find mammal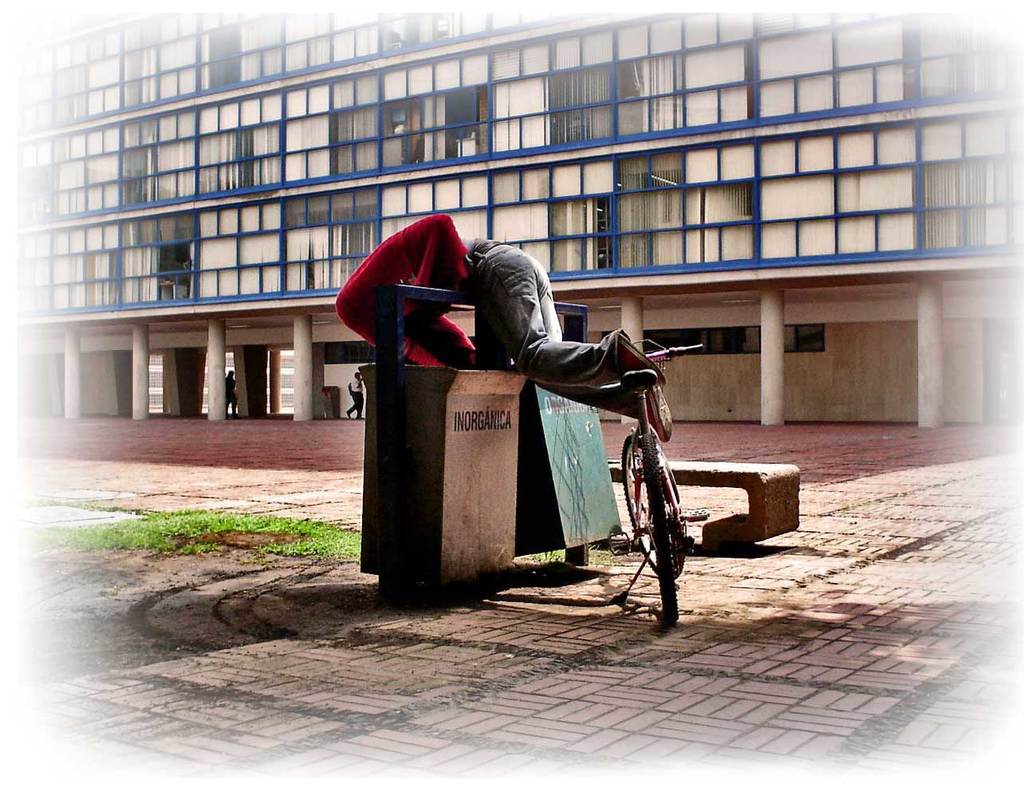
337, 212, 674, 443
